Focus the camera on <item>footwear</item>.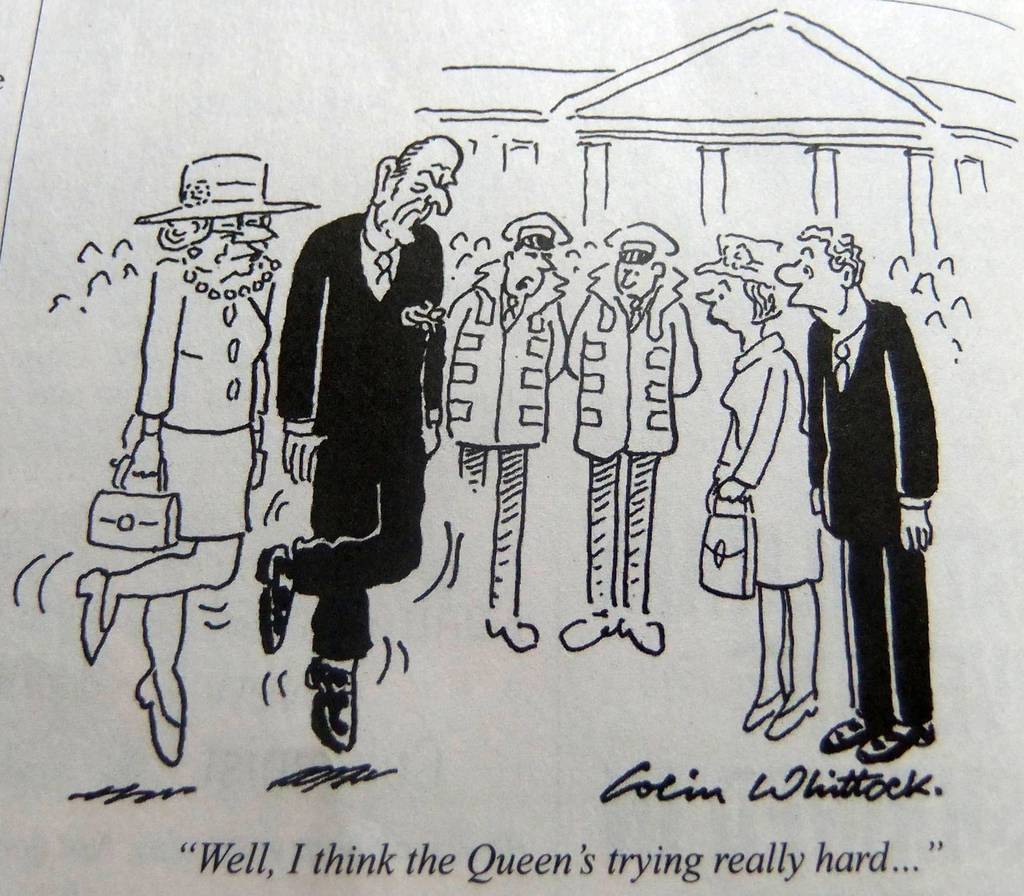
Focus region: rect(134, 670, 189, 762).
